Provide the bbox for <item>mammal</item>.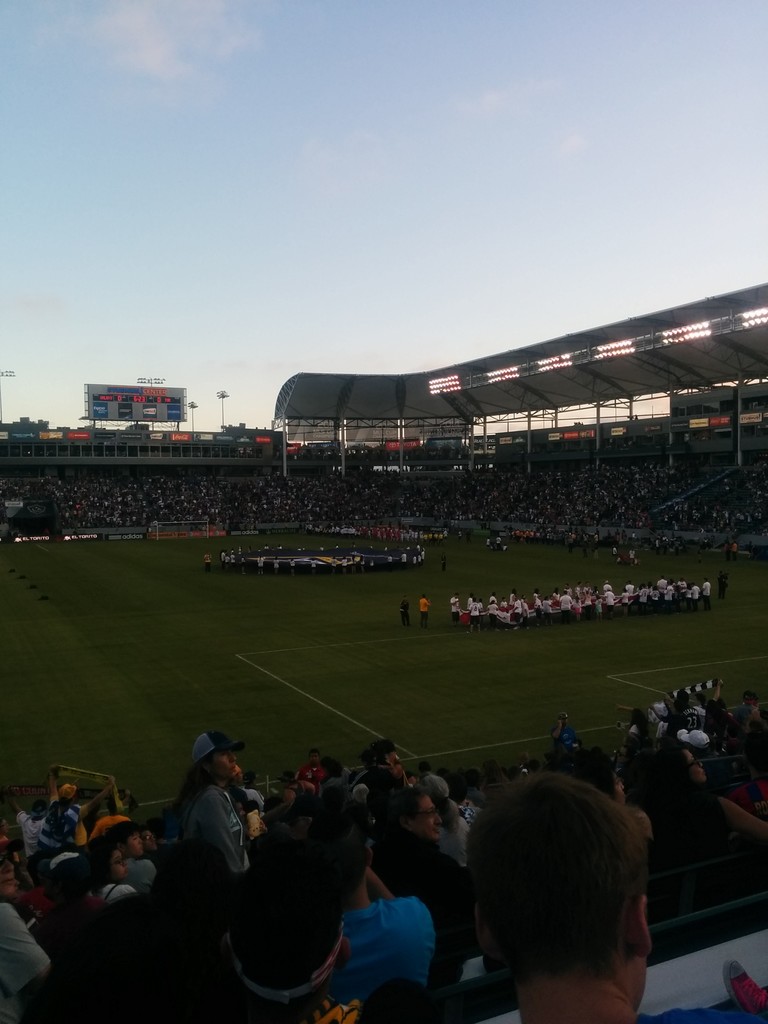
420 594 434 629.
